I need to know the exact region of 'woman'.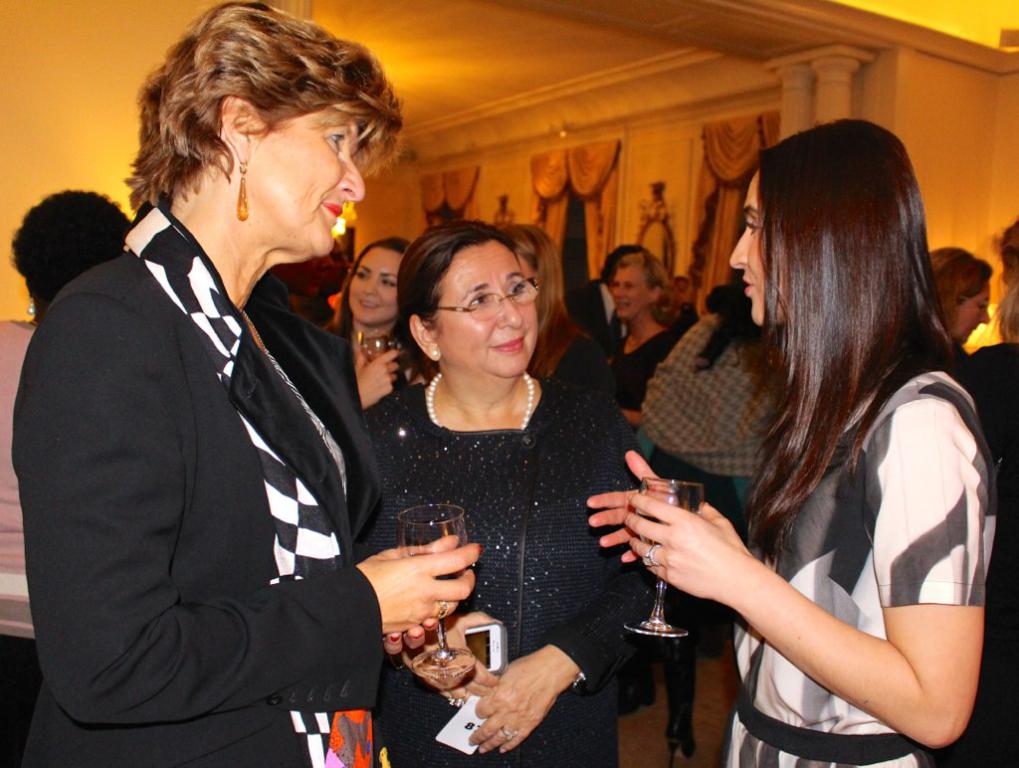
Region: [left=966, top=213, right=1018, bottom=767].
